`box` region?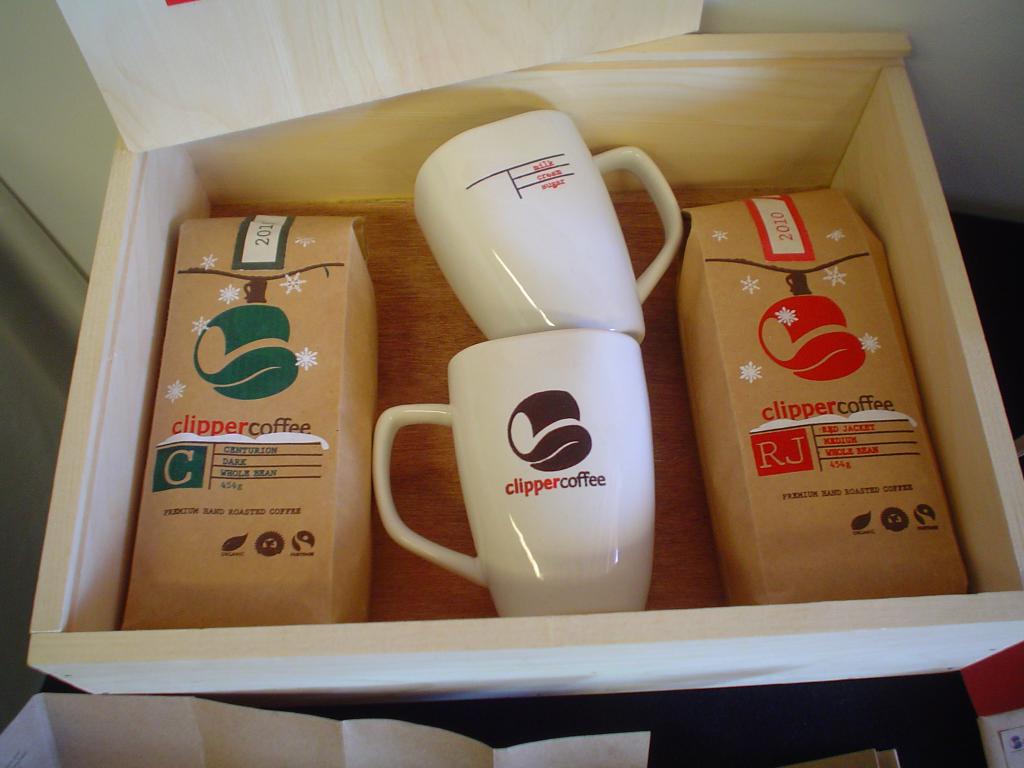
28:0:1023:711
